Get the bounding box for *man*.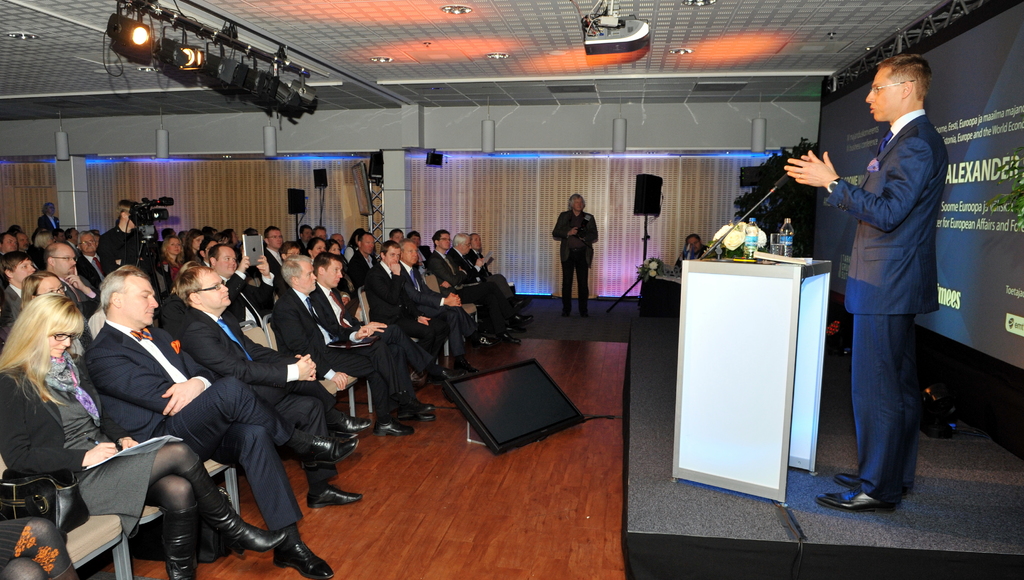
crop(39, 205, 60, 235).
